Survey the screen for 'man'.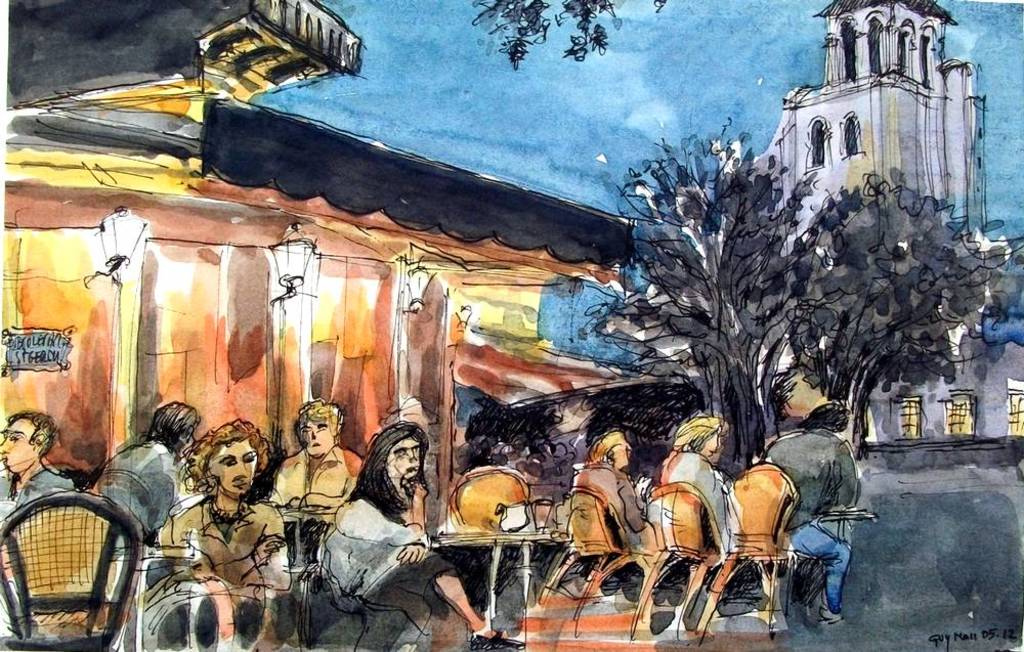
Survey found: region(2, 410, 79, 515).
